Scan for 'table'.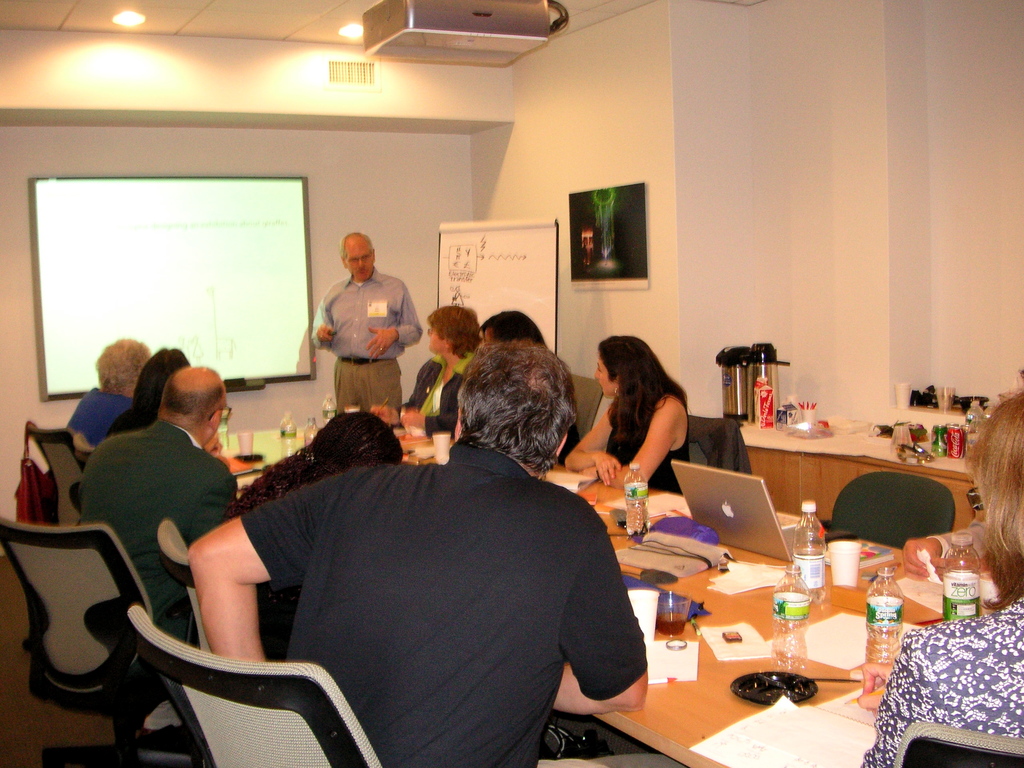
Scan result: {"left": 210, "top": 421, "right": 1004, "bottom": 767}.
